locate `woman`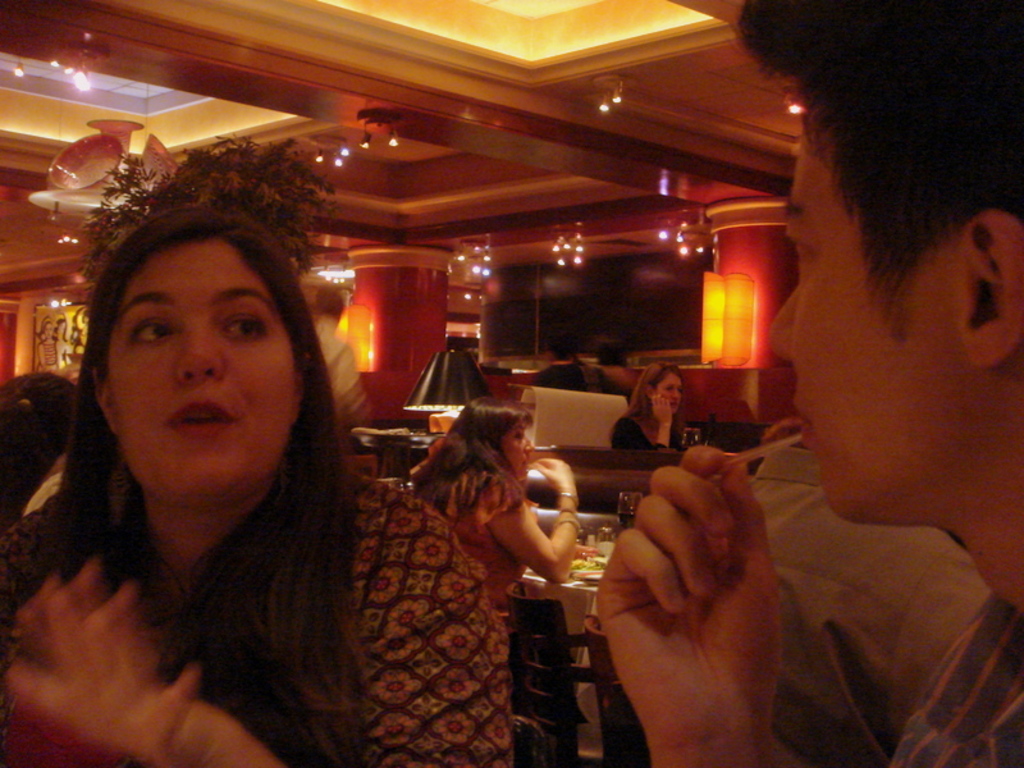
box=[15, 193, 406, 767]
